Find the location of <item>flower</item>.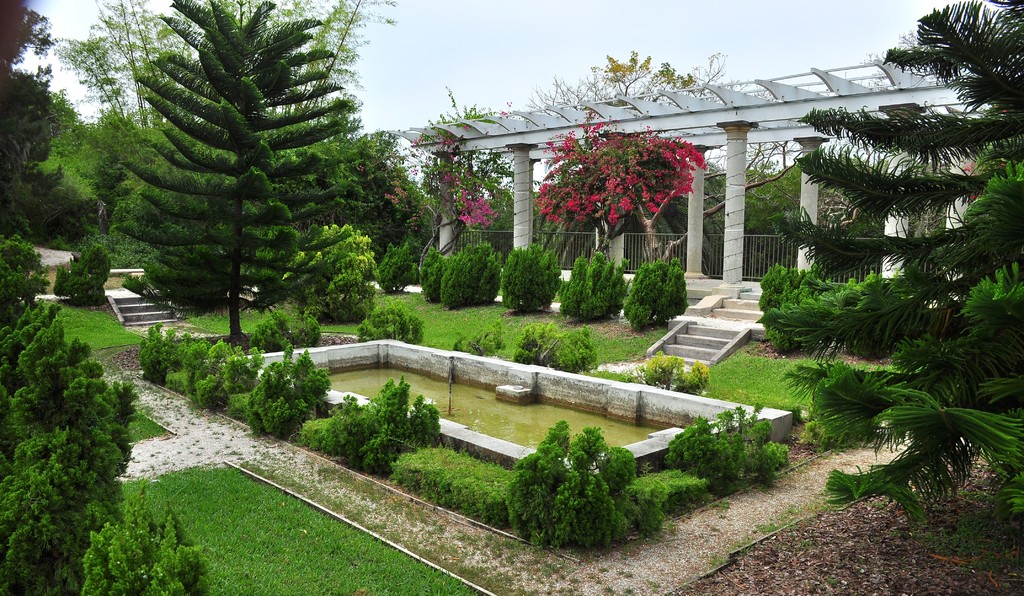
Location: region(624, 200, 630, 212).
